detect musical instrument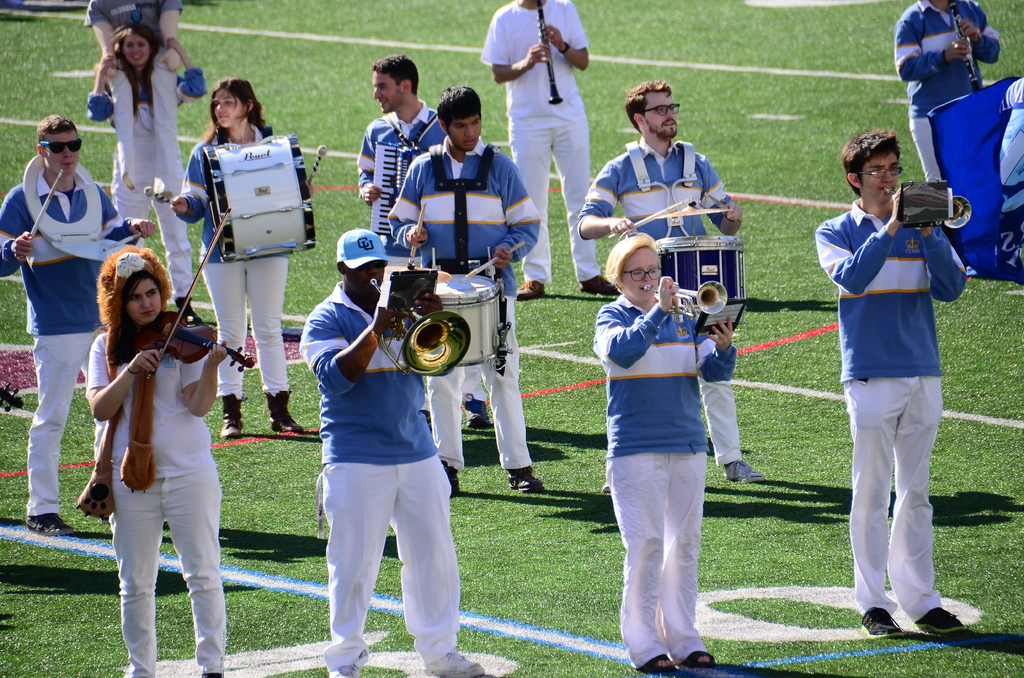
bbox=[381, 93, 445, 202]
